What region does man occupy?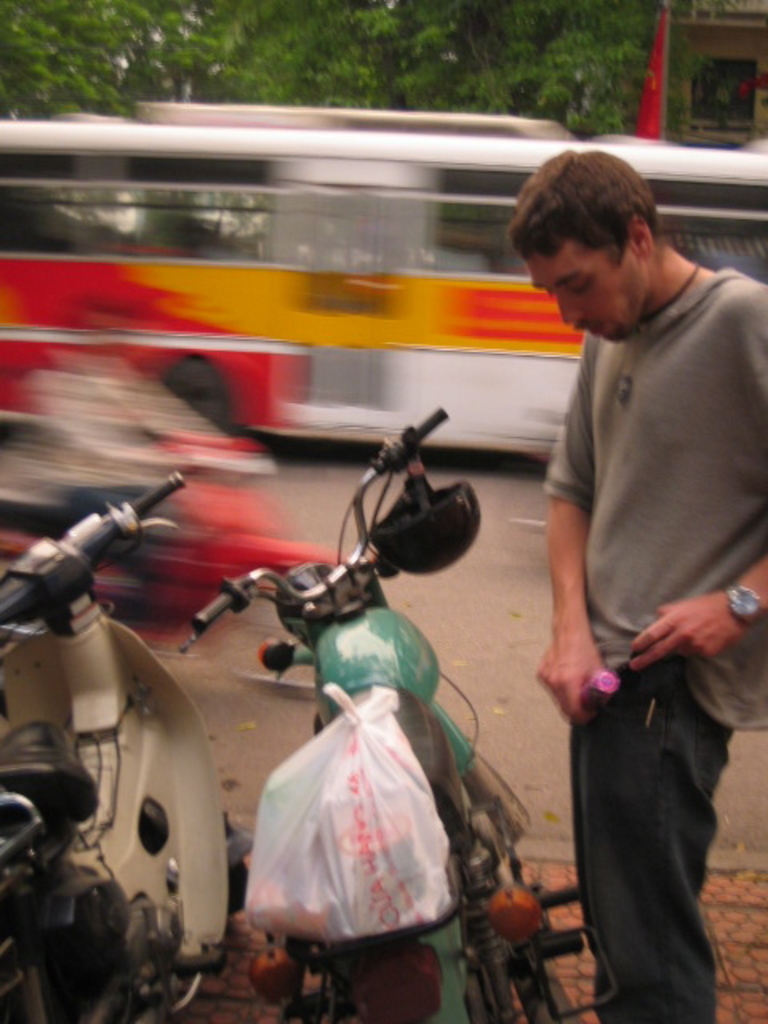
512, 83, 757, 1023.
